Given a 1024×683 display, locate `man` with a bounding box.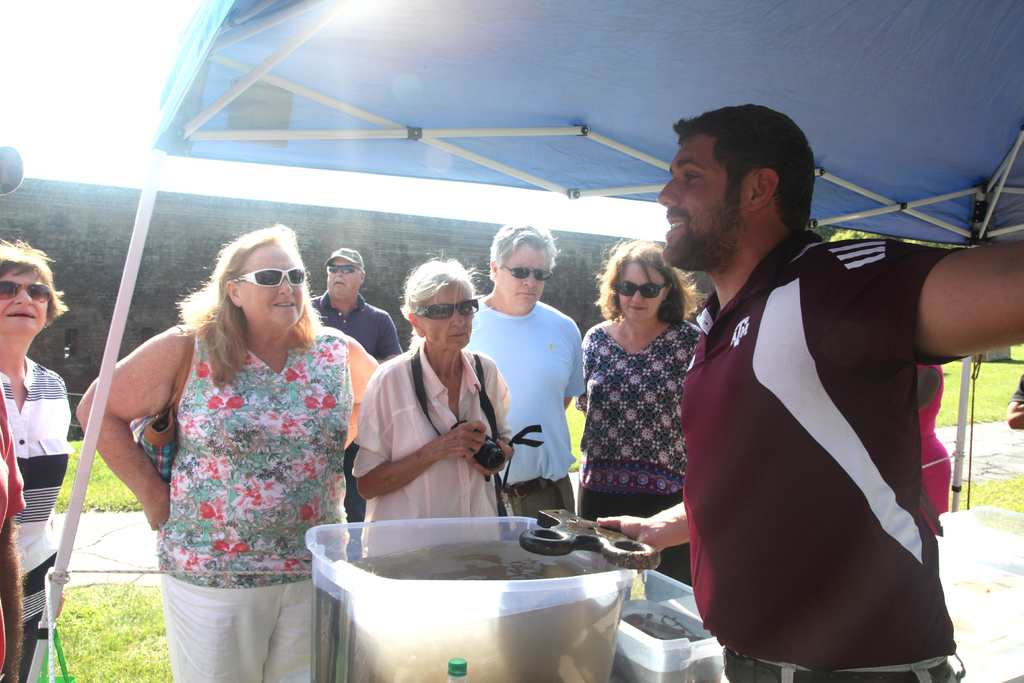
Located: x1=588 y1=108 x2=1023 y2=682.
